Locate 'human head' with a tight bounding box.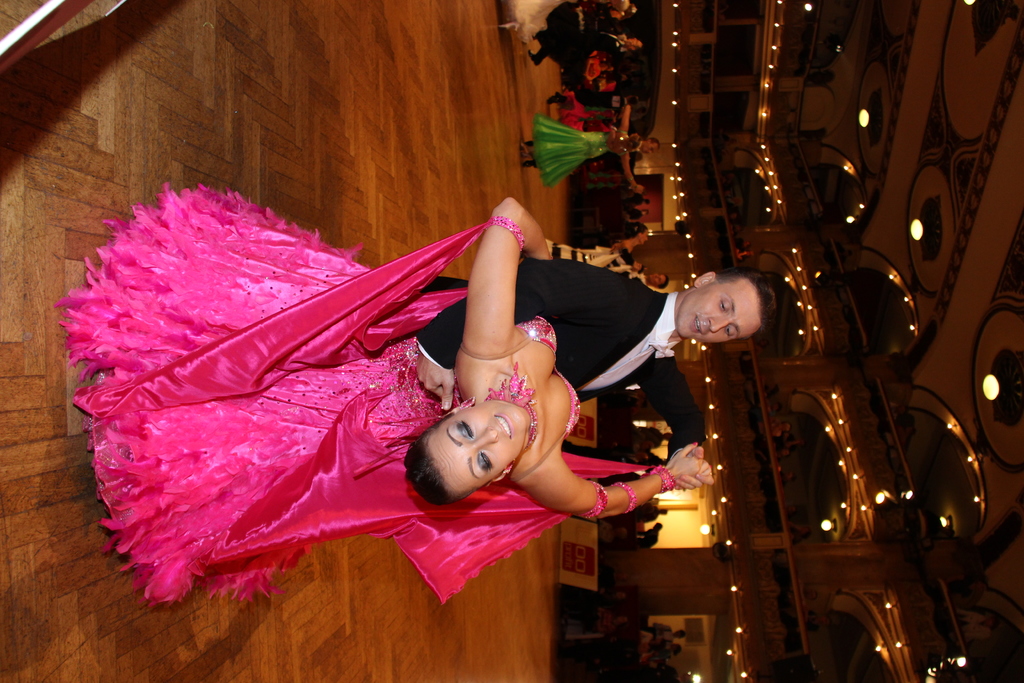
681 269 787 340.
